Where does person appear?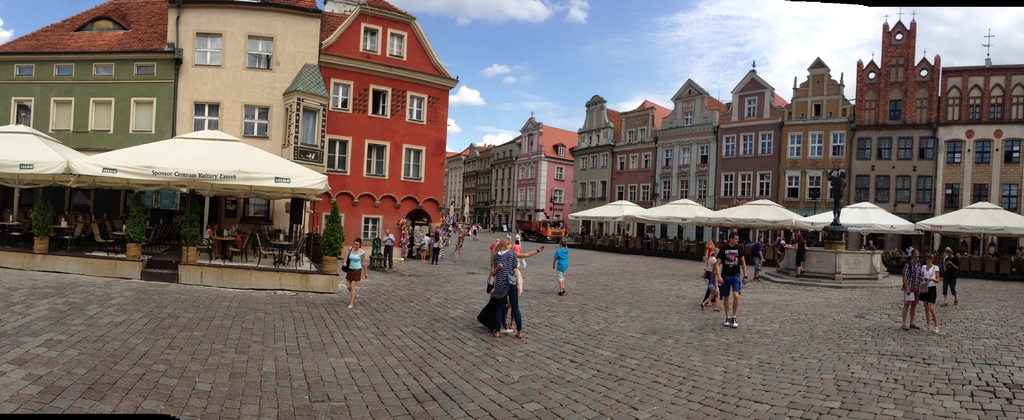
Appears at [x1=489, y1=241, x2=543, y2=335].
